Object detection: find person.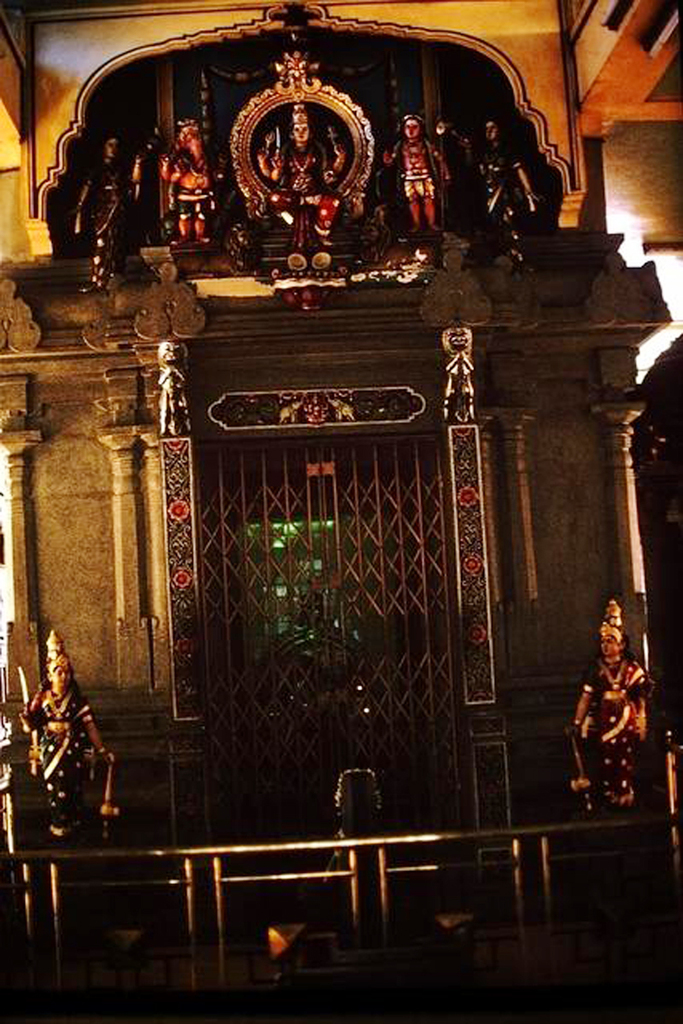
bbox(433, 114, 532, 238).
